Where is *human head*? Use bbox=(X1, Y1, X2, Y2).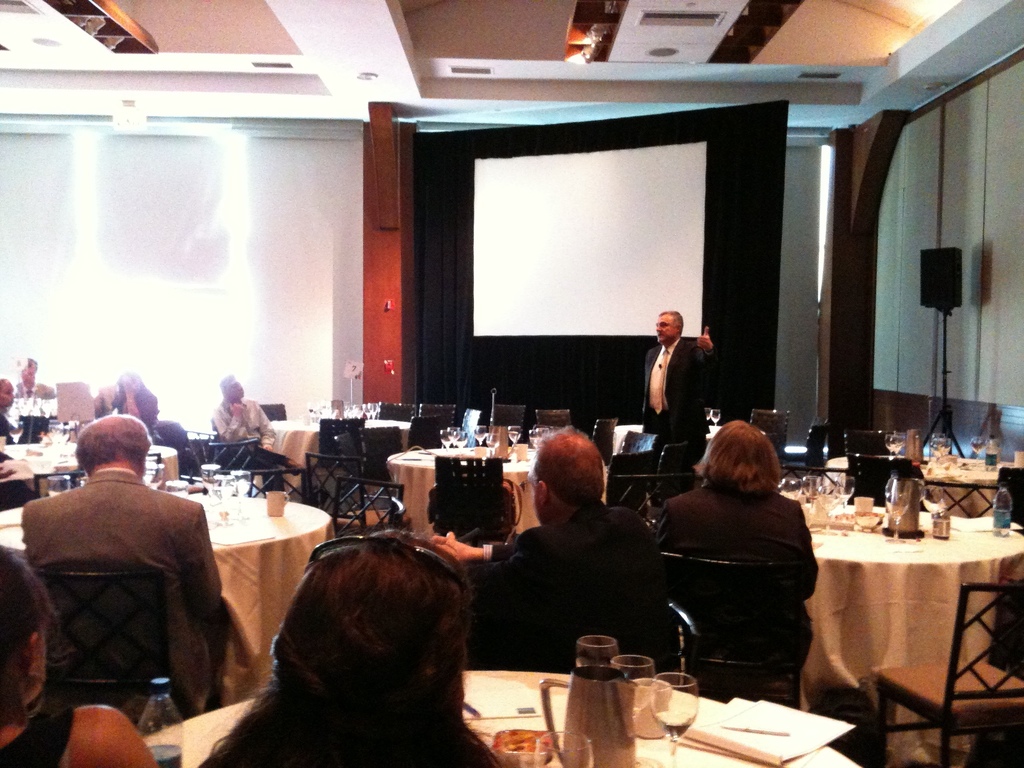
bbox=(269, 527, 468, 729).
